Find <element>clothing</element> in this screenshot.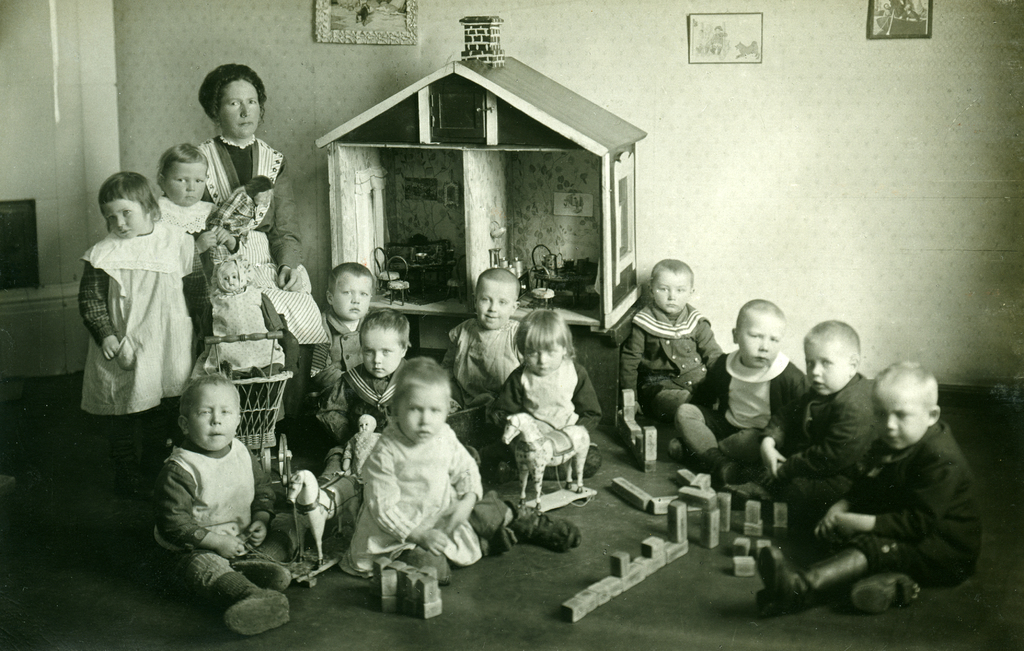
The bounding box for <element>clothing</element> is bbox=(167, 424, 286, 607).
